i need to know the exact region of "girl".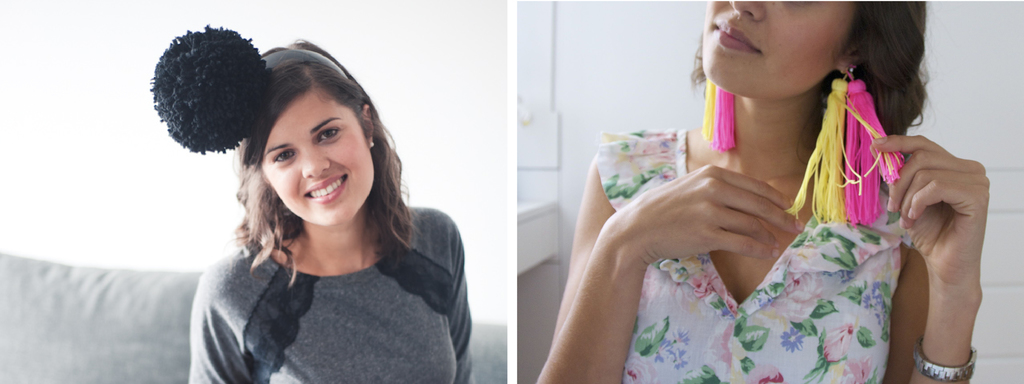
Region: x1=172, y1=32, x2=480, y2=383.
